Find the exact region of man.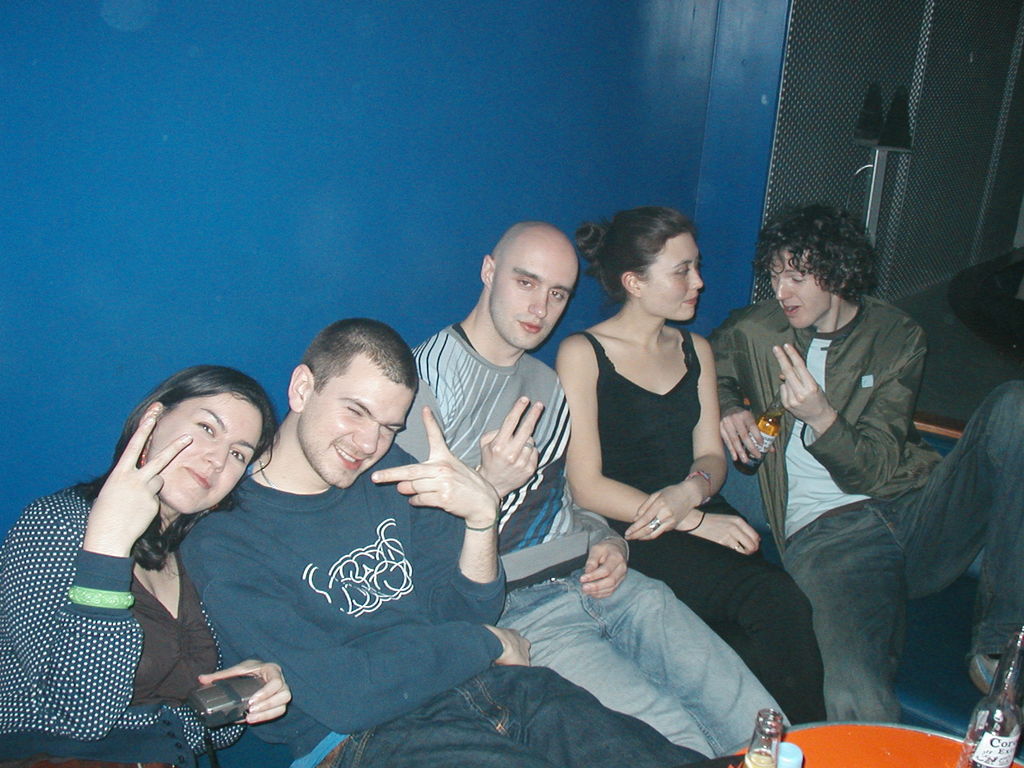
Exact region: select_region(180, 319, 716, 767).
